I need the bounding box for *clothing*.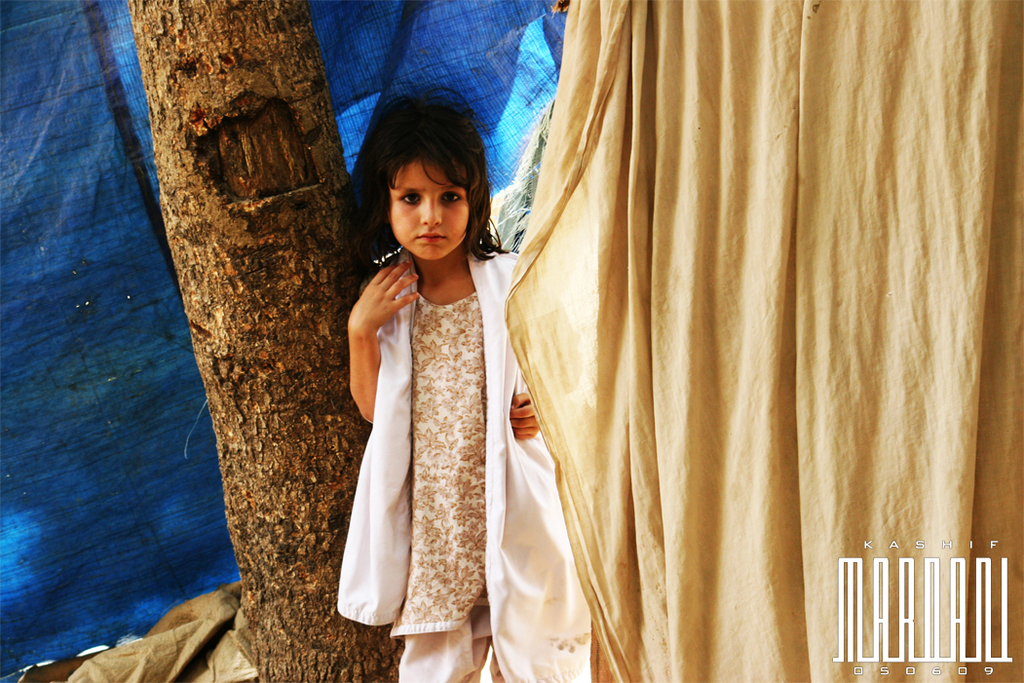
Here it is: 331 213 537 664.
